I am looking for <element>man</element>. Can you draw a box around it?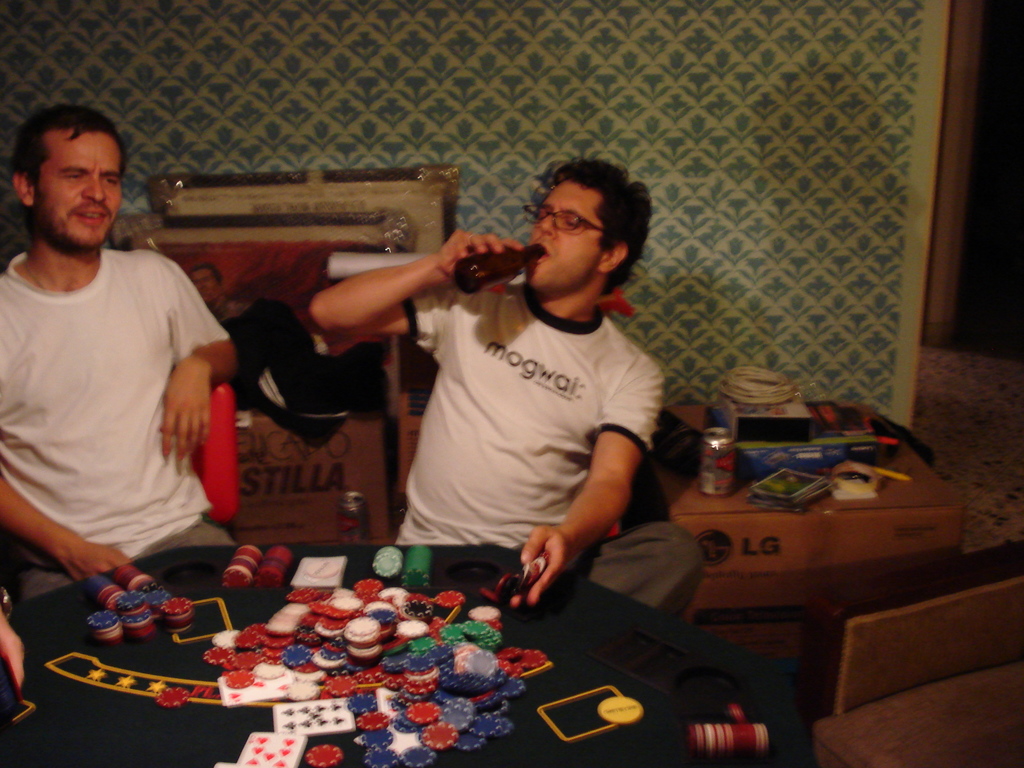
Sure, the bounding box is <bbox>308, 147, 660, 646</bbox>.
